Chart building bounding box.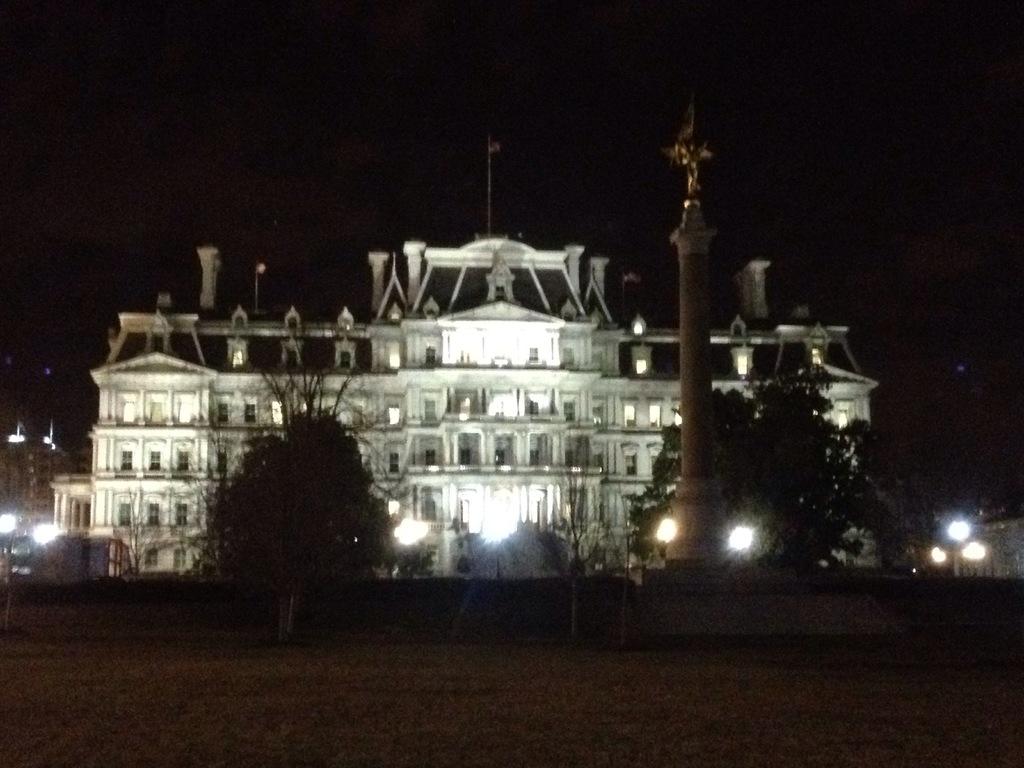
Charted: 51/227/877/581.
